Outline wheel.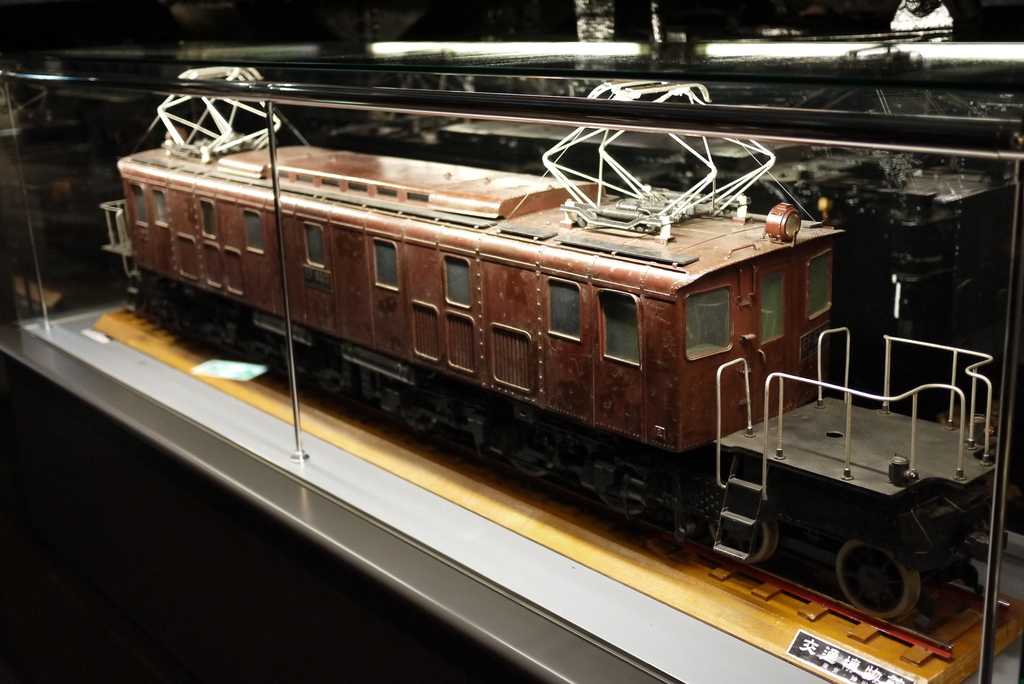
Outline: left=844, top=548, right=928, bottom=635.
